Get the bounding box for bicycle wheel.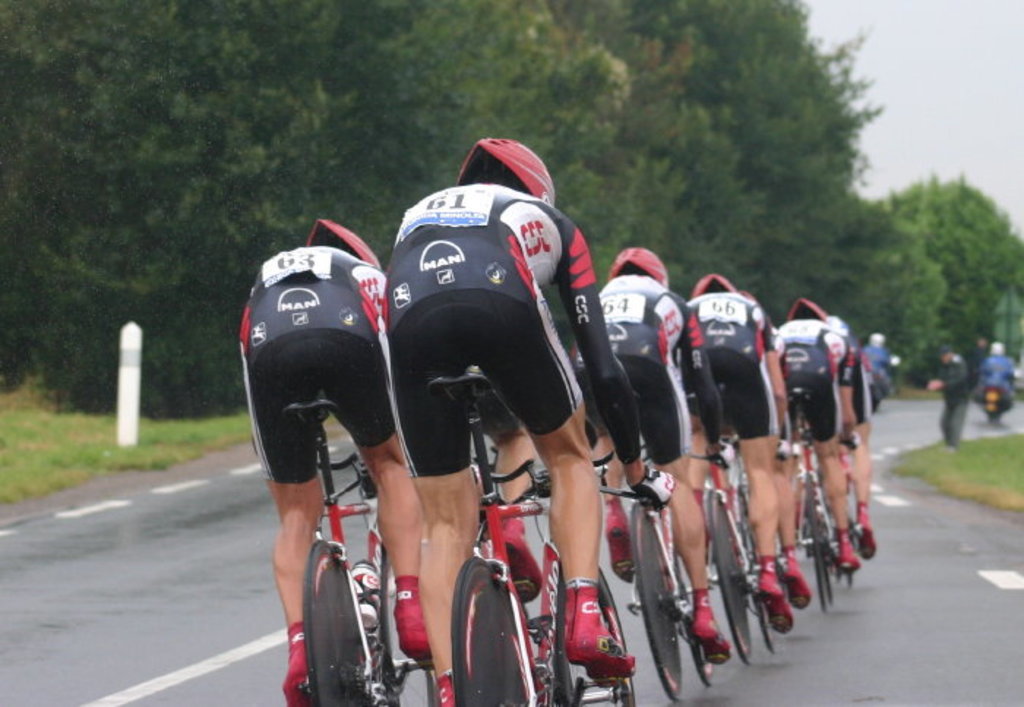
region(551, 568, 639, 706).
